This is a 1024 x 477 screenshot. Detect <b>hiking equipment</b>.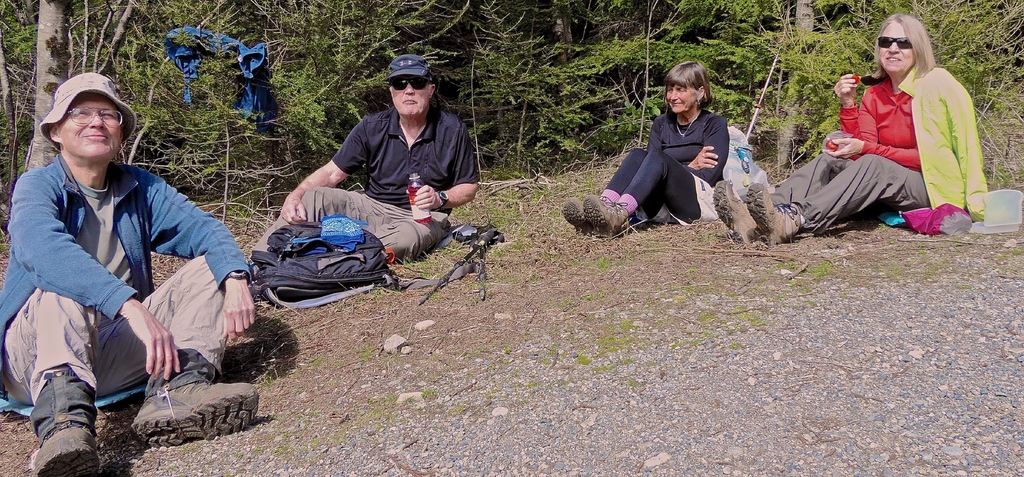
x1=245, y1=208, x2=490, y2=312.
